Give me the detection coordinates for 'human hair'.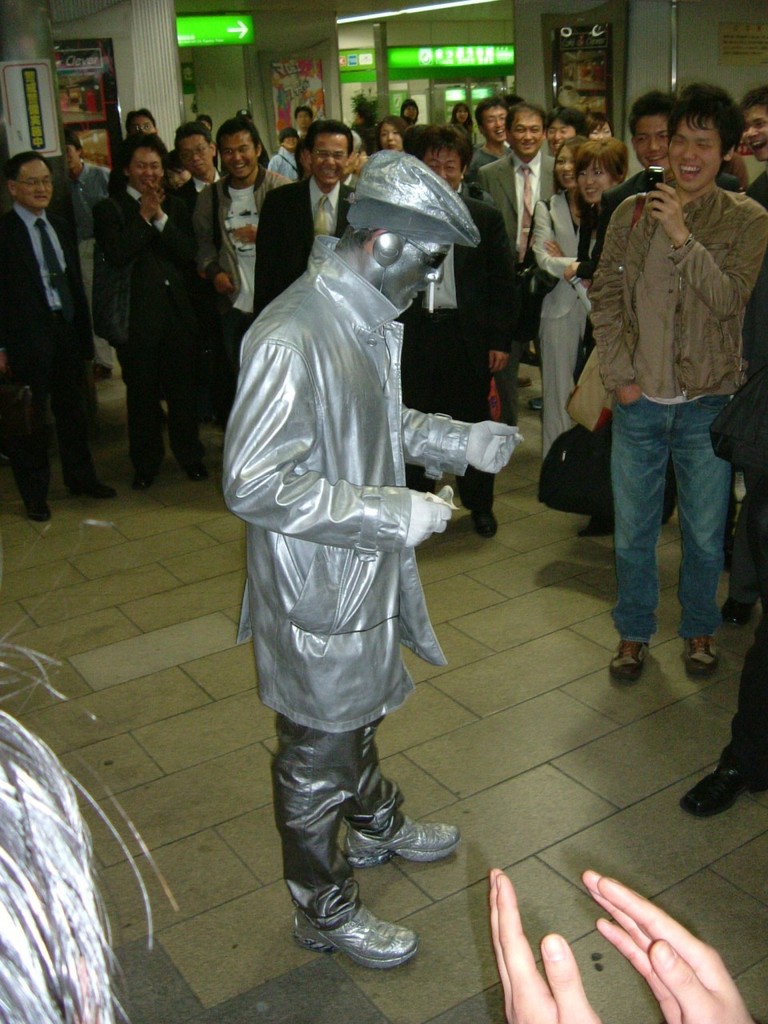
pyautogui.locateOnScreen(2, 148, 53, 190).
